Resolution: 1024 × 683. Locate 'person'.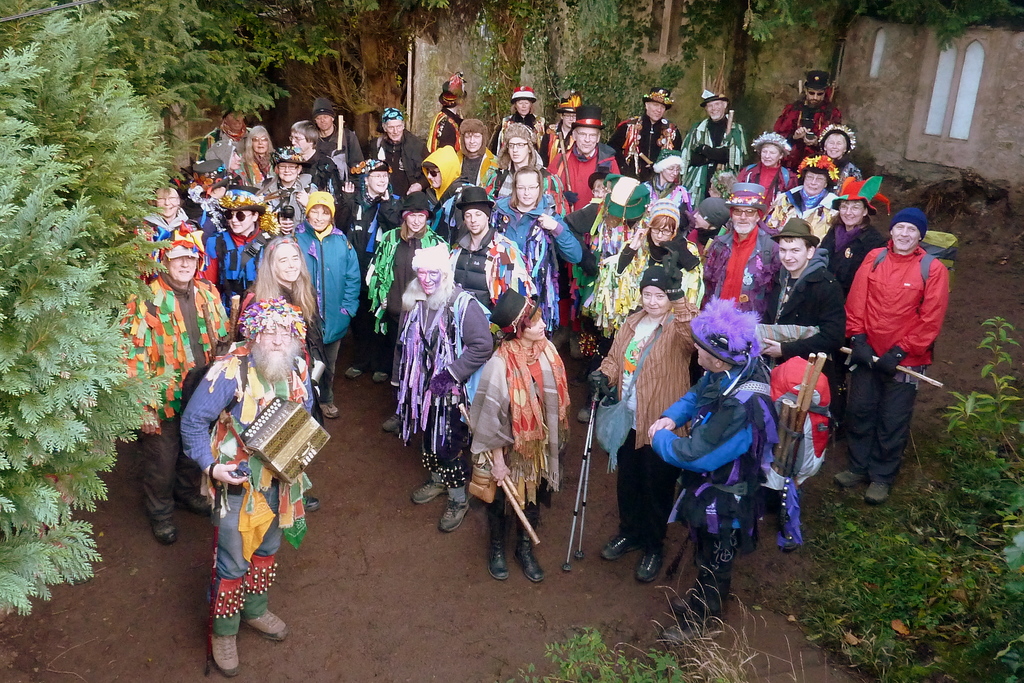
bbox=[120, 239, 236, 538].
